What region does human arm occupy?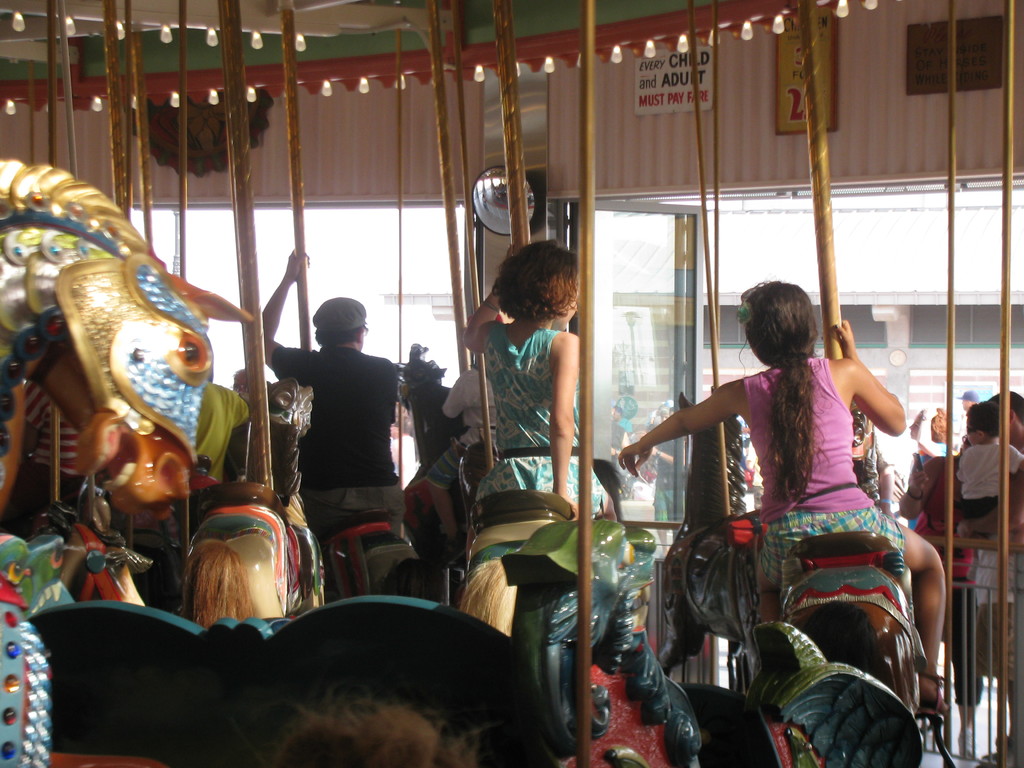
[left=547, top=326, right=584, bottom=518].
